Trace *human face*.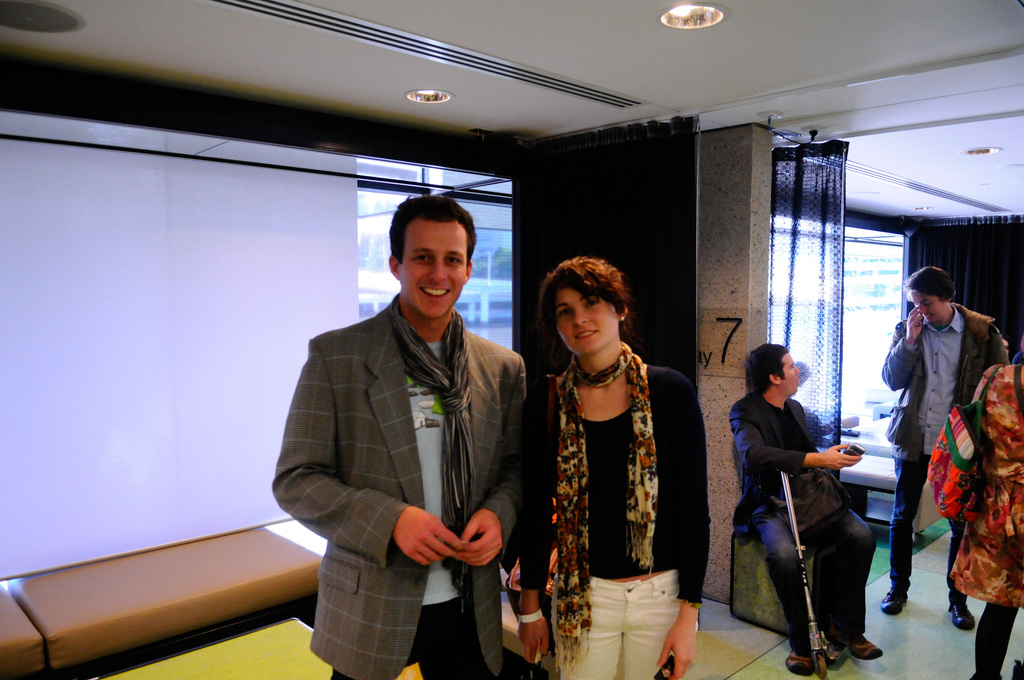
Traced to detection(400, 220, 465, 316).
